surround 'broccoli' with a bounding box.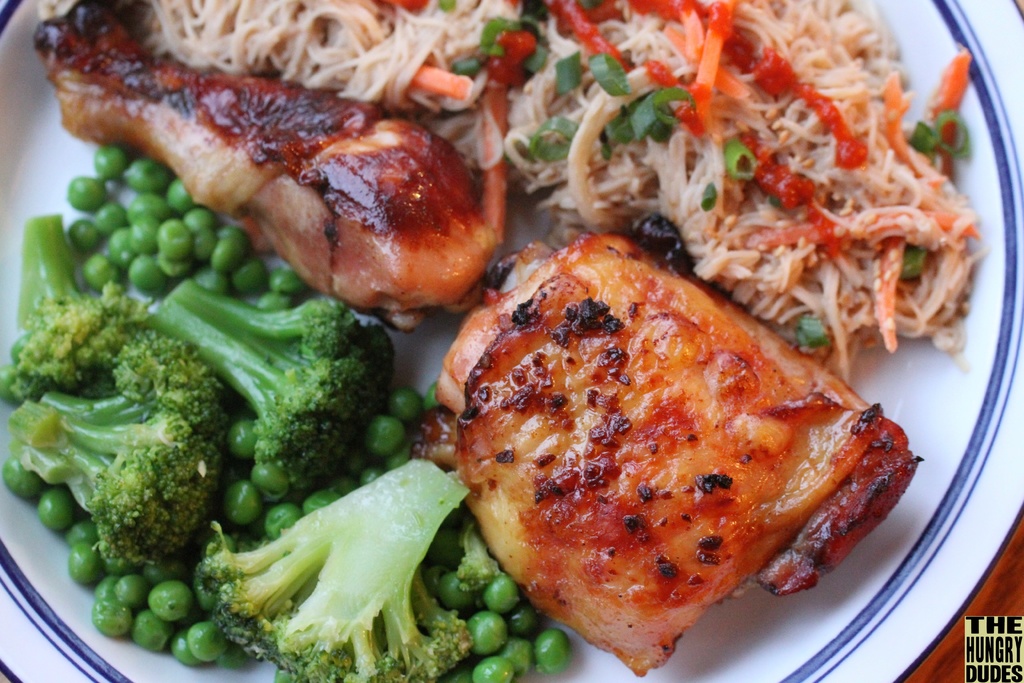
pyautogui.locateOnScreen(189, 457, 476, 682).
